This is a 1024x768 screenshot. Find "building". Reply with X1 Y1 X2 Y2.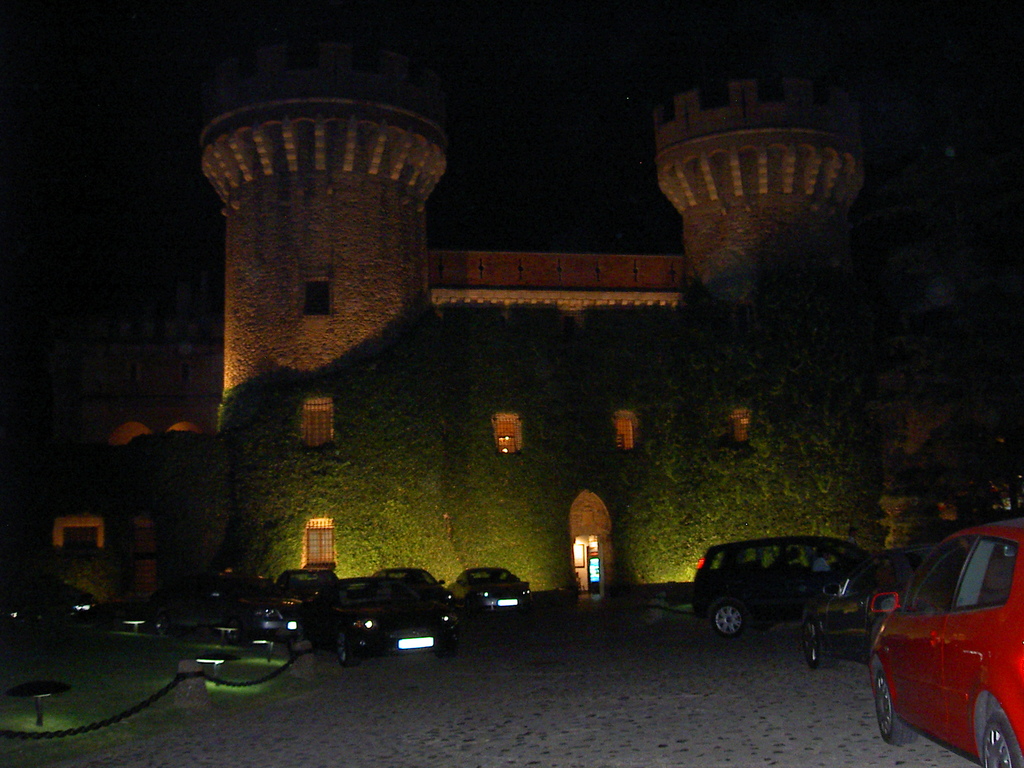
40 41 986 584.
